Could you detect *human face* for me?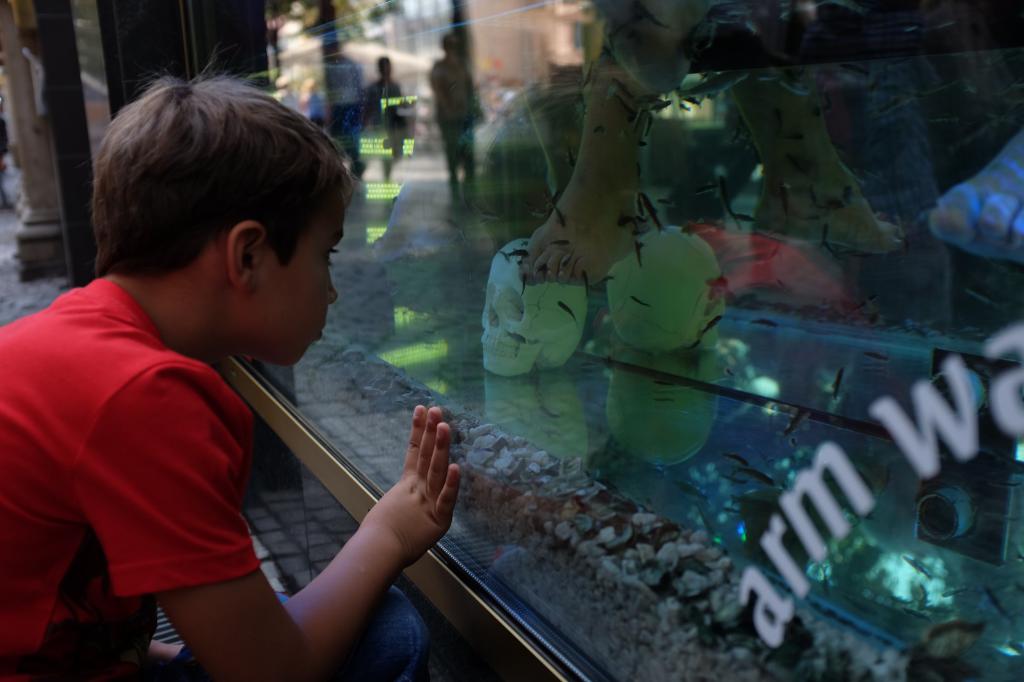
Detection result: (444, 42, 455, 57).
